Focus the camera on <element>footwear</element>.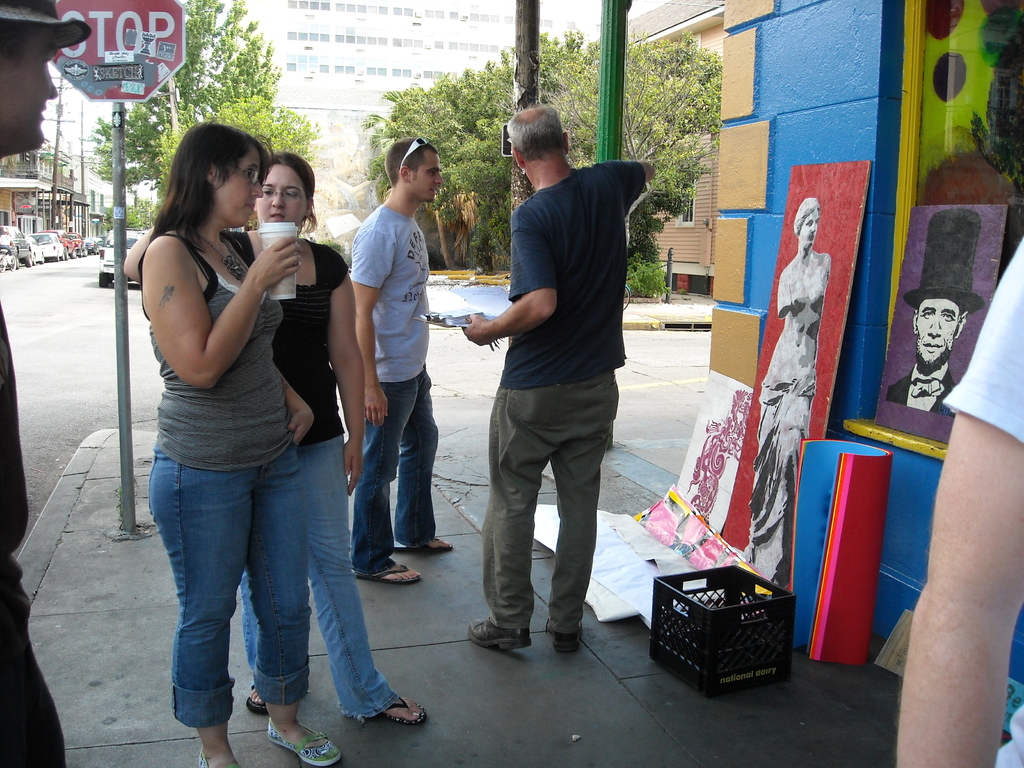
Focus region: (x1=548, y1=628, x2=584, y2=651).
